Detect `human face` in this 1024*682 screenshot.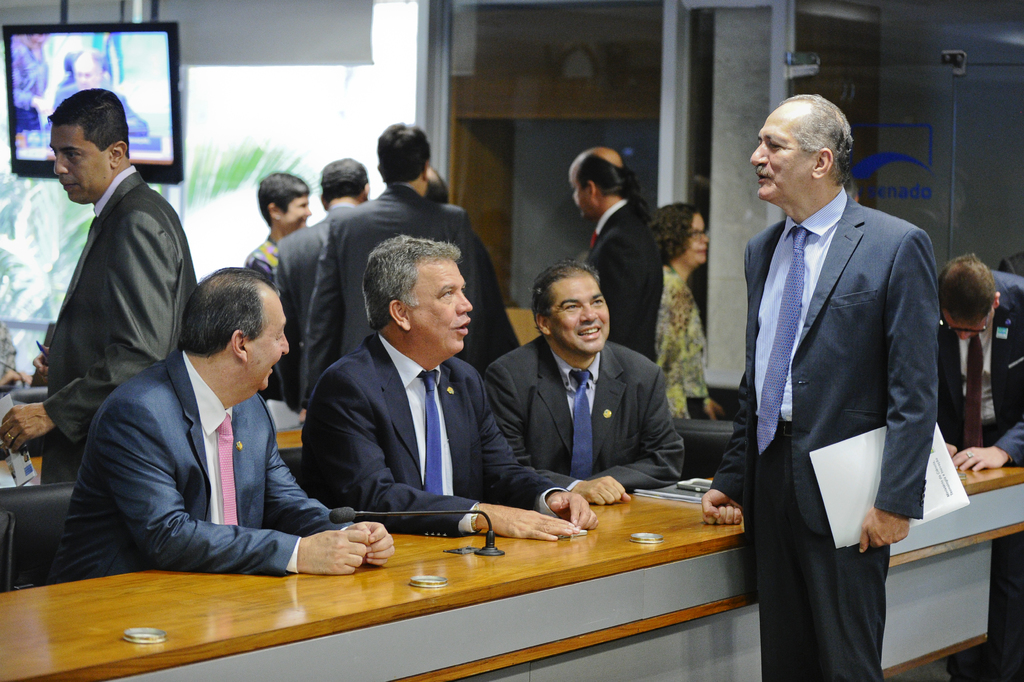
Detection: [x1=287, y1=195, x2=311, y2=233].
